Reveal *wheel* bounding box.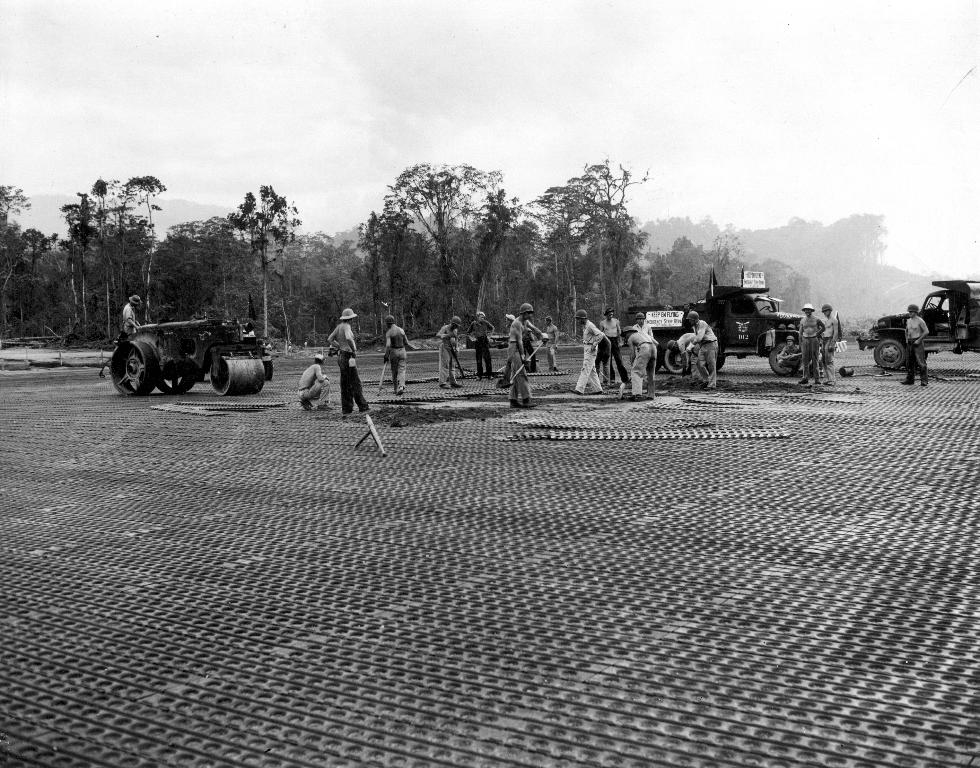
Revealed: BBox(158, 373, 195, 395).
